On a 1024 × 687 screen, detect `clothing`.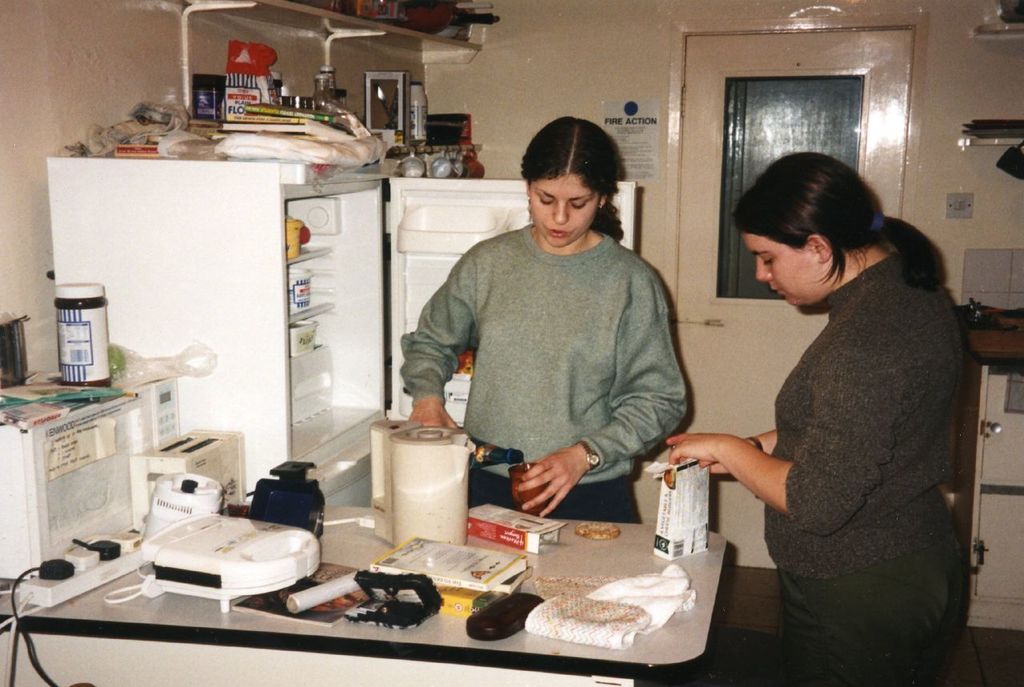
Rect(390, 184, 694, 502).
